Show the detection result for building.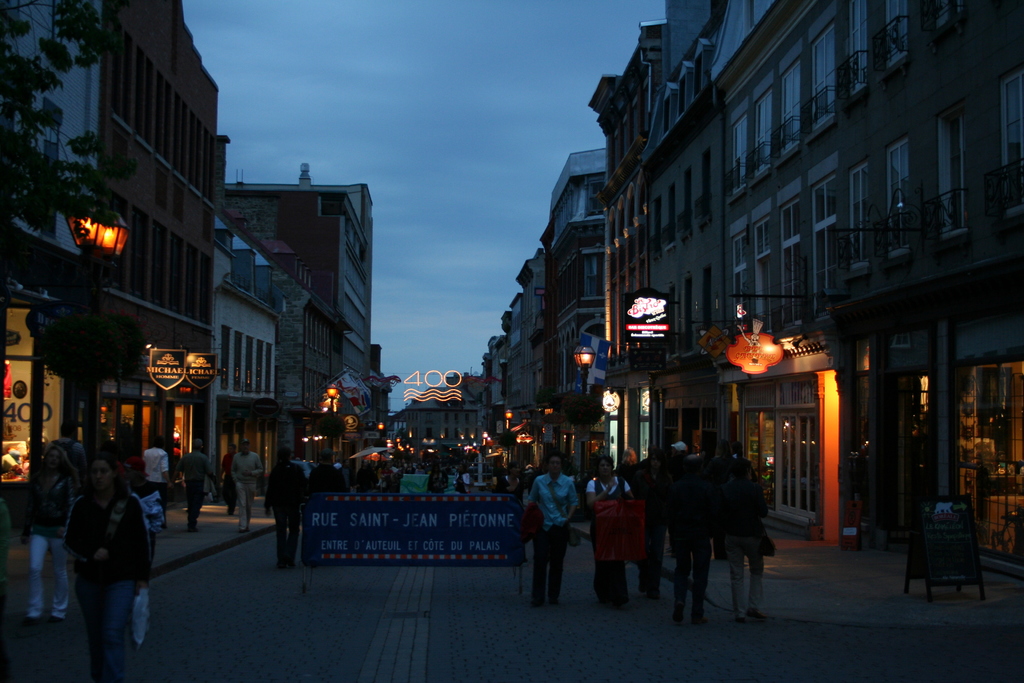
pyautogui.locateOnScreen(220, 179, 383, 466).
